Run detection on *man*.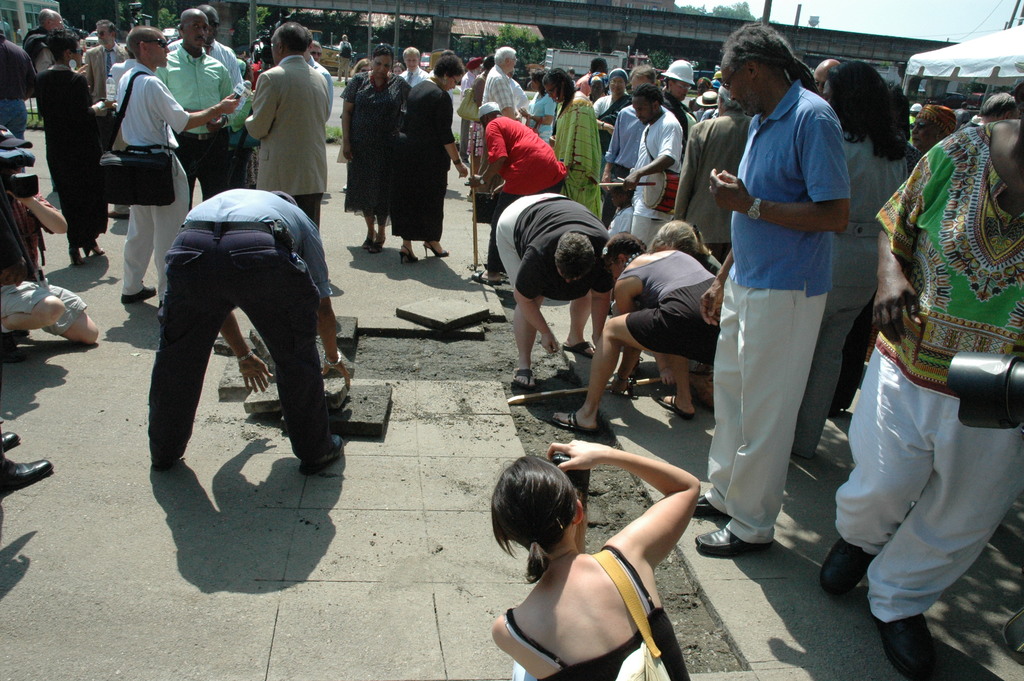
Result: BBox(813, 58, 840, 101).
